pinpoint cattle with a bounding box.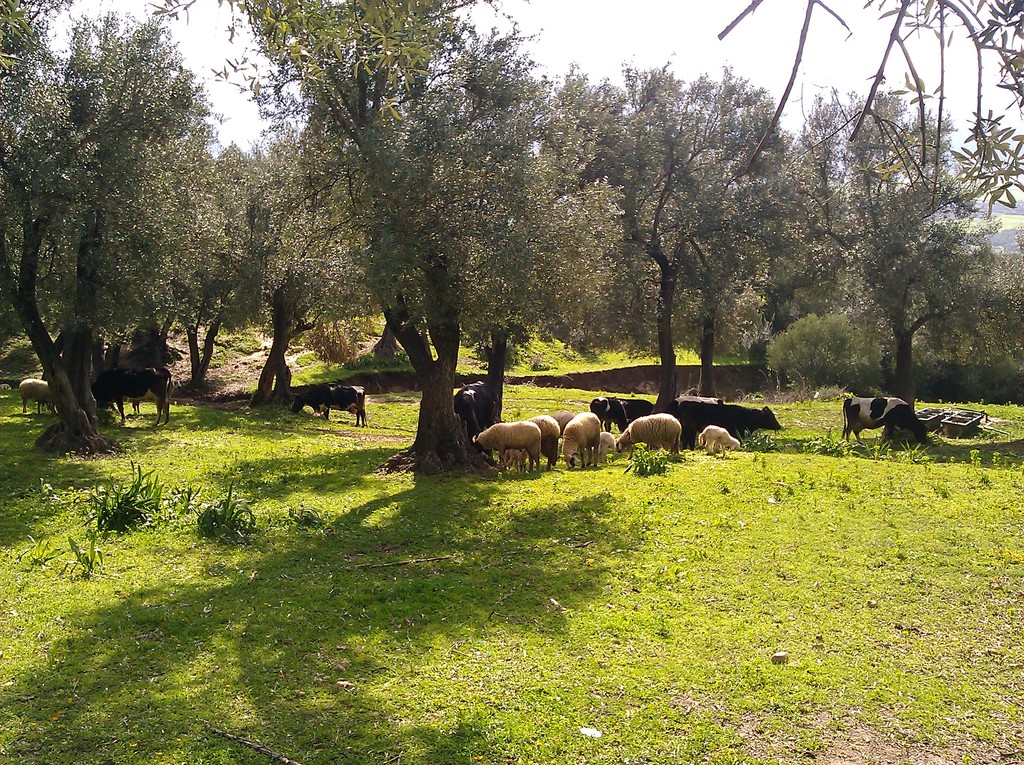
left=840, top=387, right=942, bottom=459.
